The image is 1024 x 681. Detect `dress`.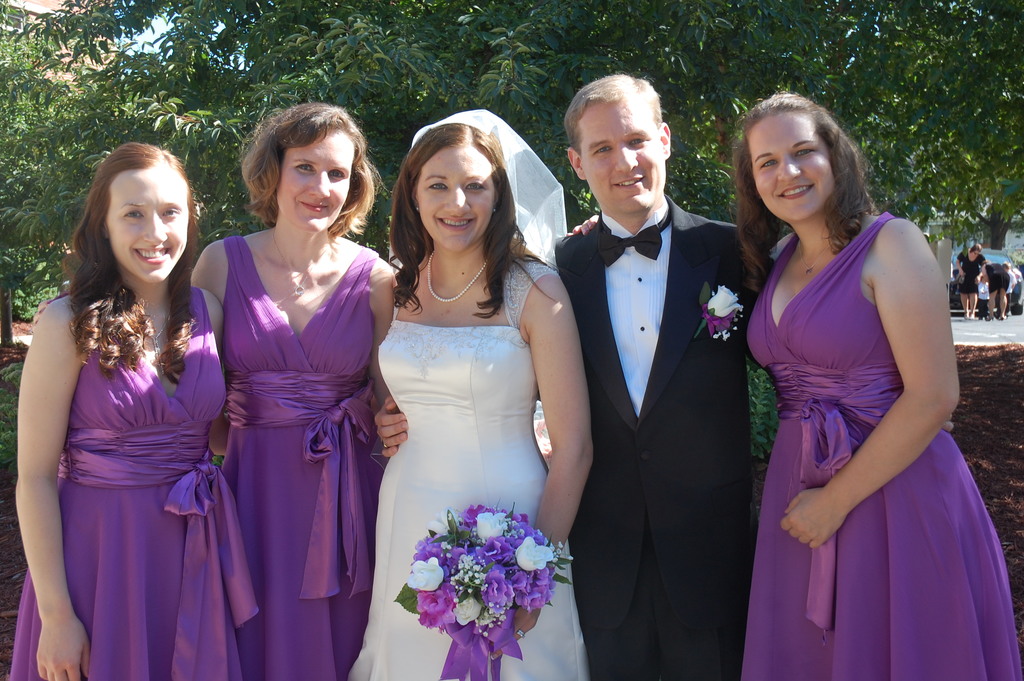
Detection: bbox(220, 234, 378, 680).
